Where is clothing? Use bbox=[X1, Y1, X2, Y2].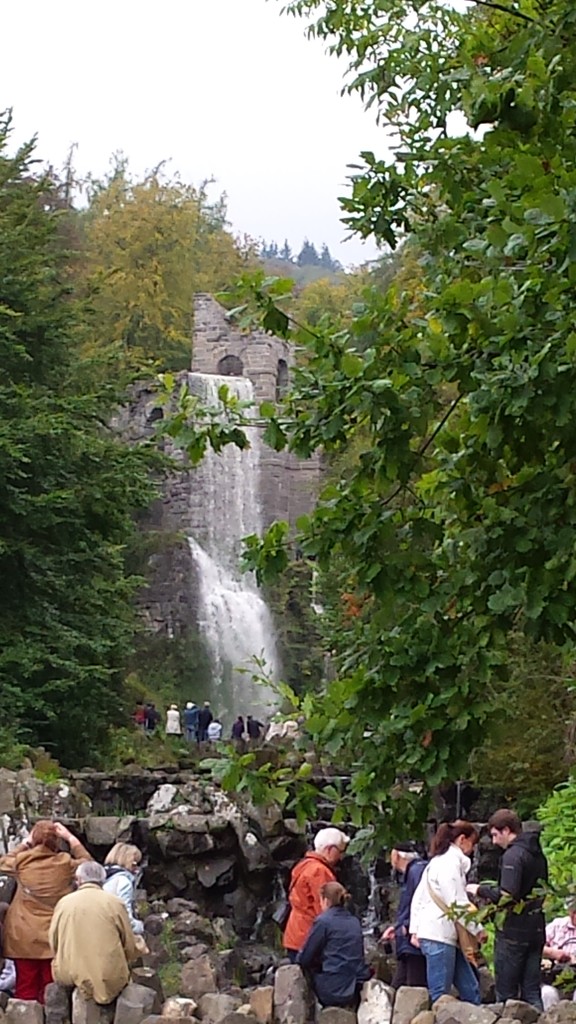
bbox=[547, 918, 575, 1023].
